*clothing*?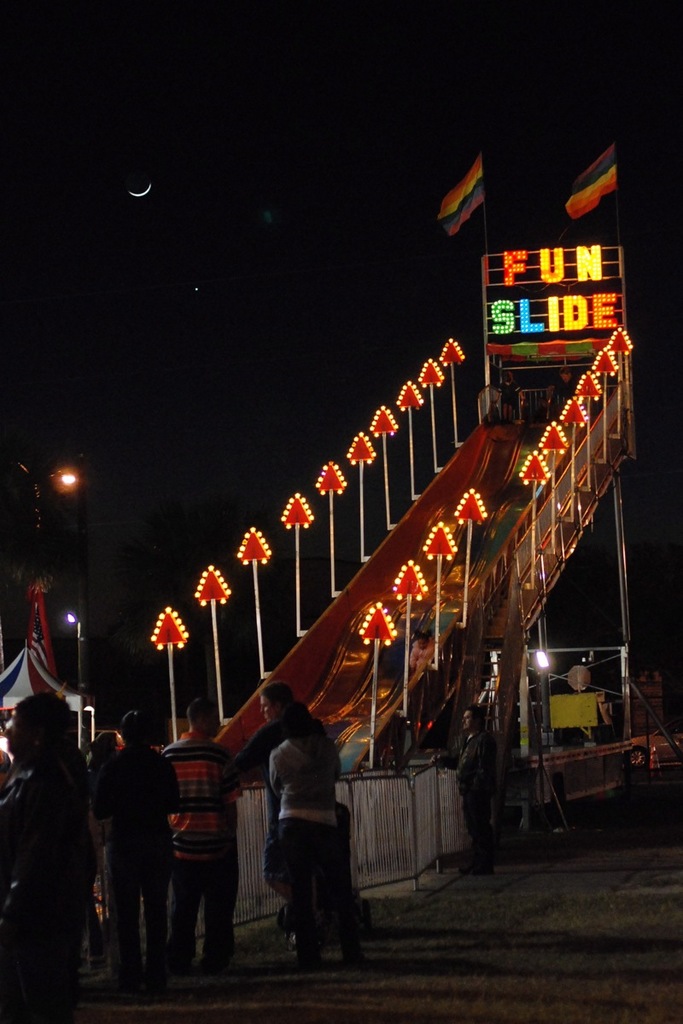
160/724/246/854
